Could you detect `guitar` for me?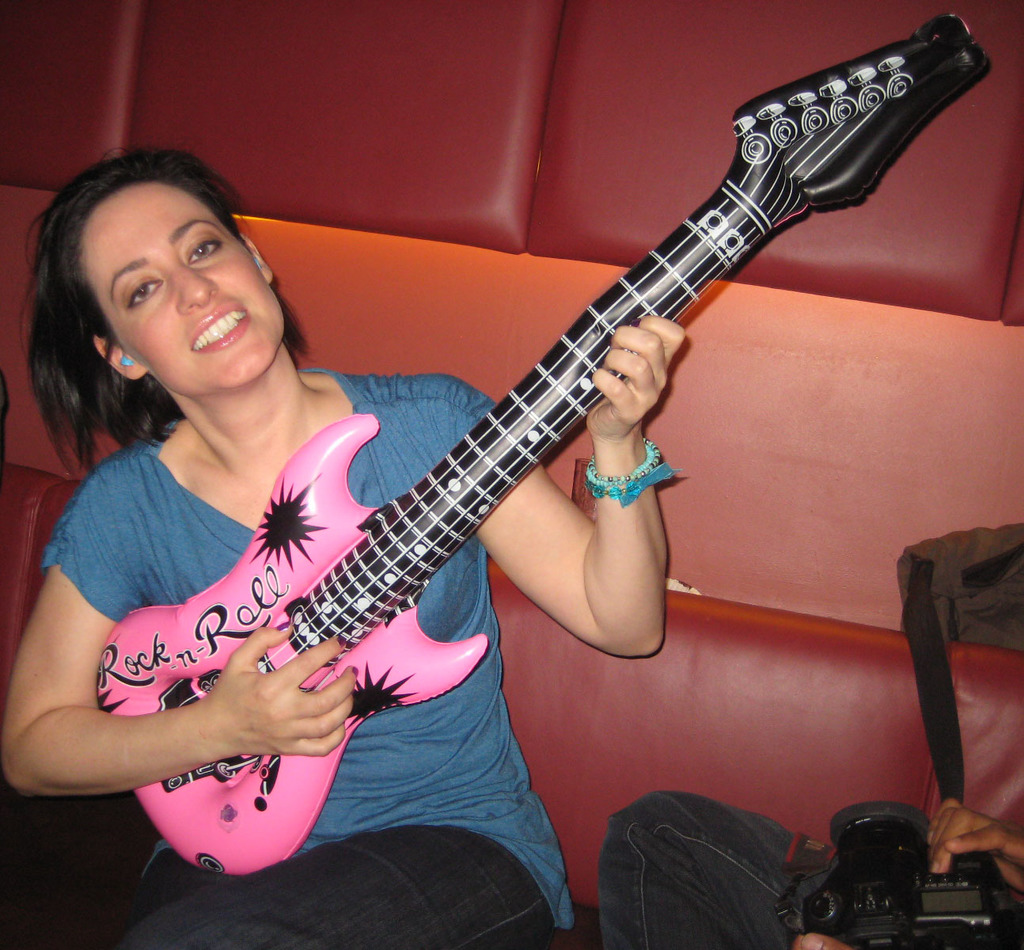
Detection result: <region>91, 10, 986, 879</region>.
